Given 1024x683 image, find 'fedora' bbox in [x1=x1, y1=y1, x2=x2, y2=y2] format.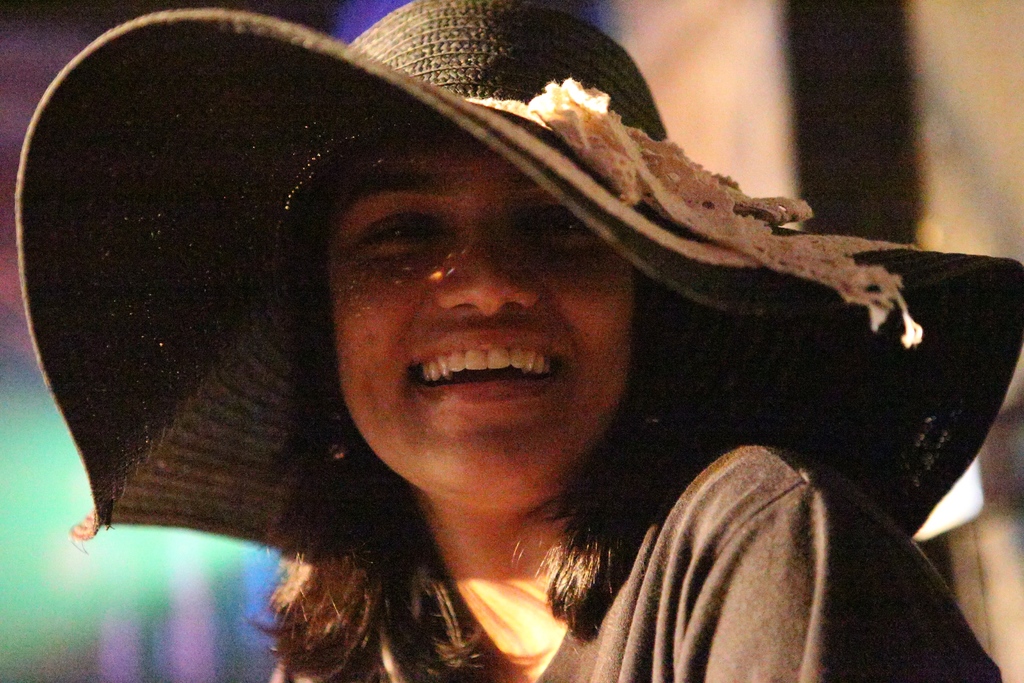
[x1=13, y1=0, x2=1020, y2=555].
